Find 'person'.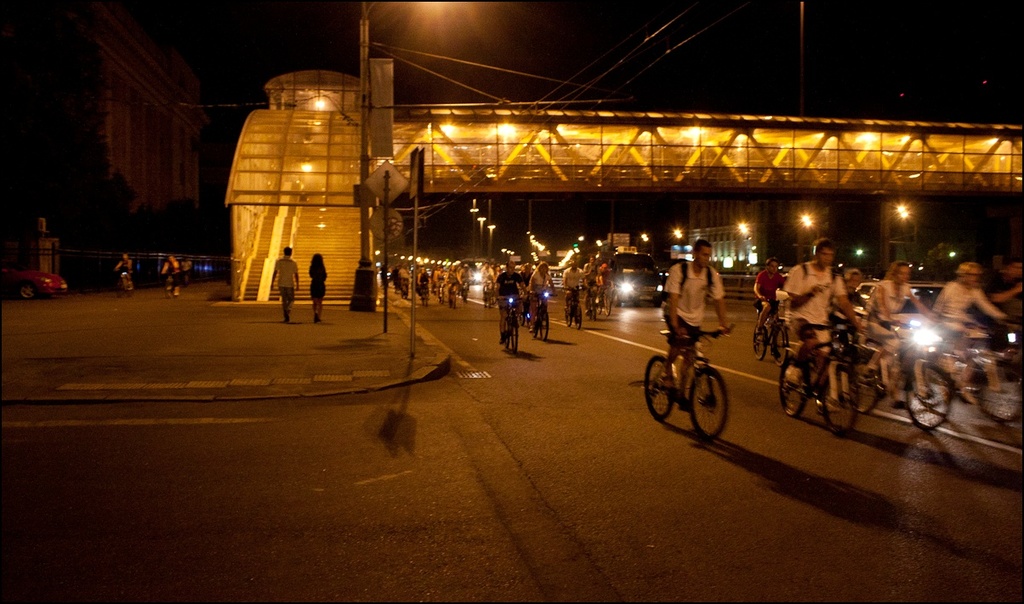
x1=868 y1=259 x2=935 y2=403.
